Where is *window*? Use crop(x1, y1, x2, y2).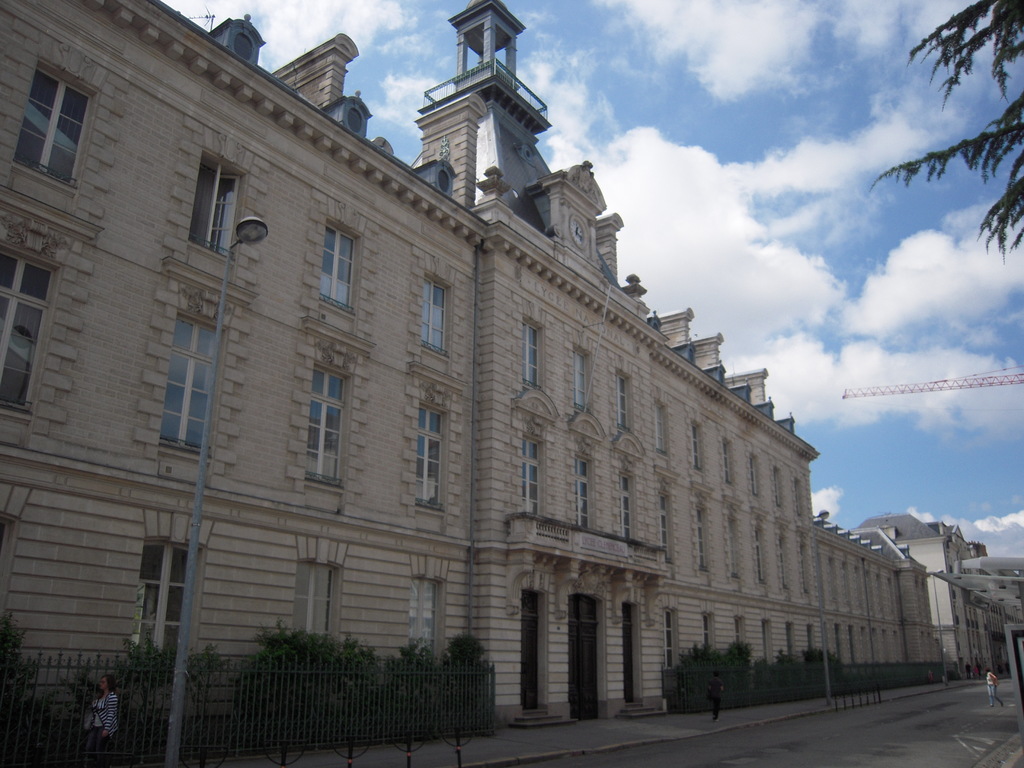
crop(774, 468, 783, 511).
